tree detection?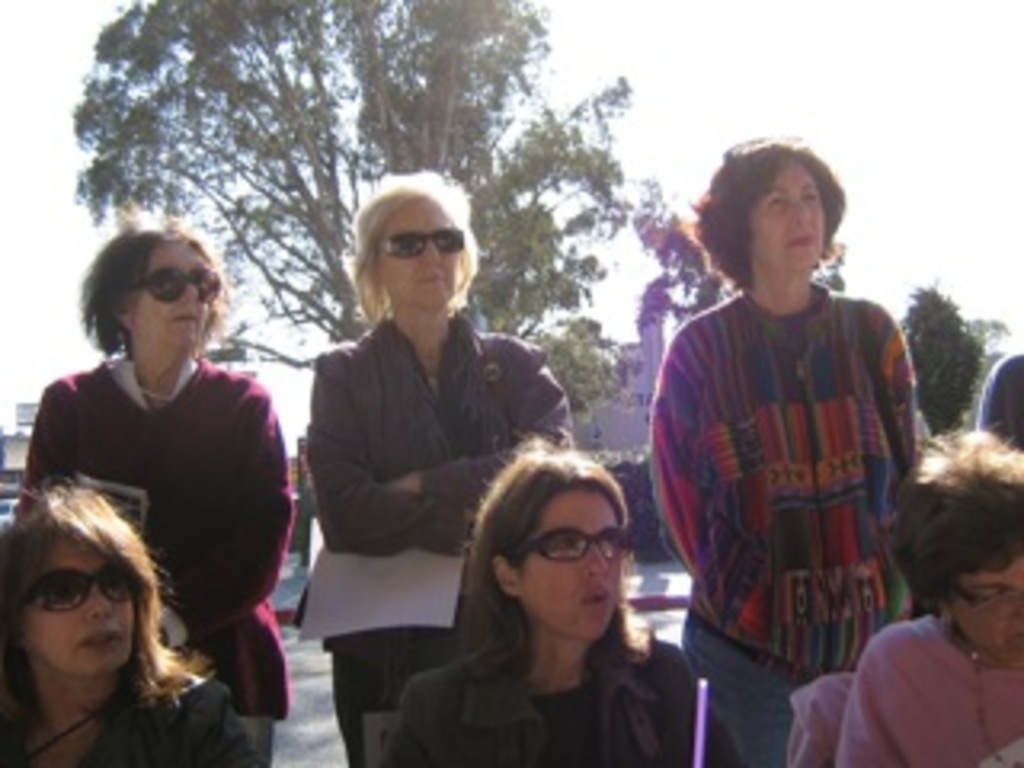
x1=627 y1=176 x2=739 y2=406
